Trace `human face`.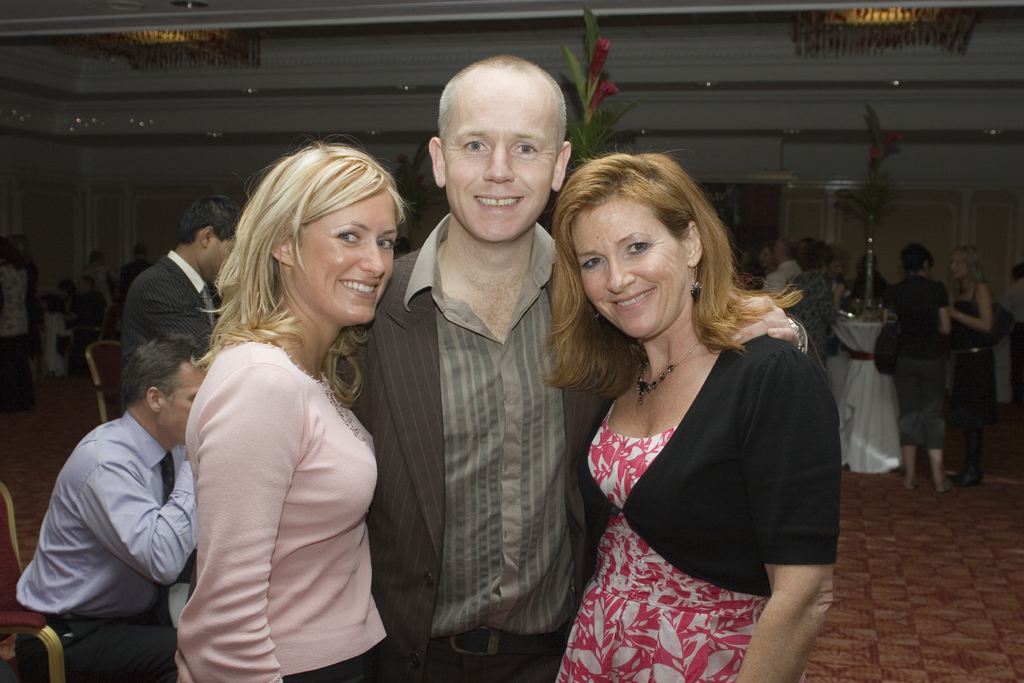
Traced to {"left": 291, "top": 186, "right": 394, "bottom": 327}.
